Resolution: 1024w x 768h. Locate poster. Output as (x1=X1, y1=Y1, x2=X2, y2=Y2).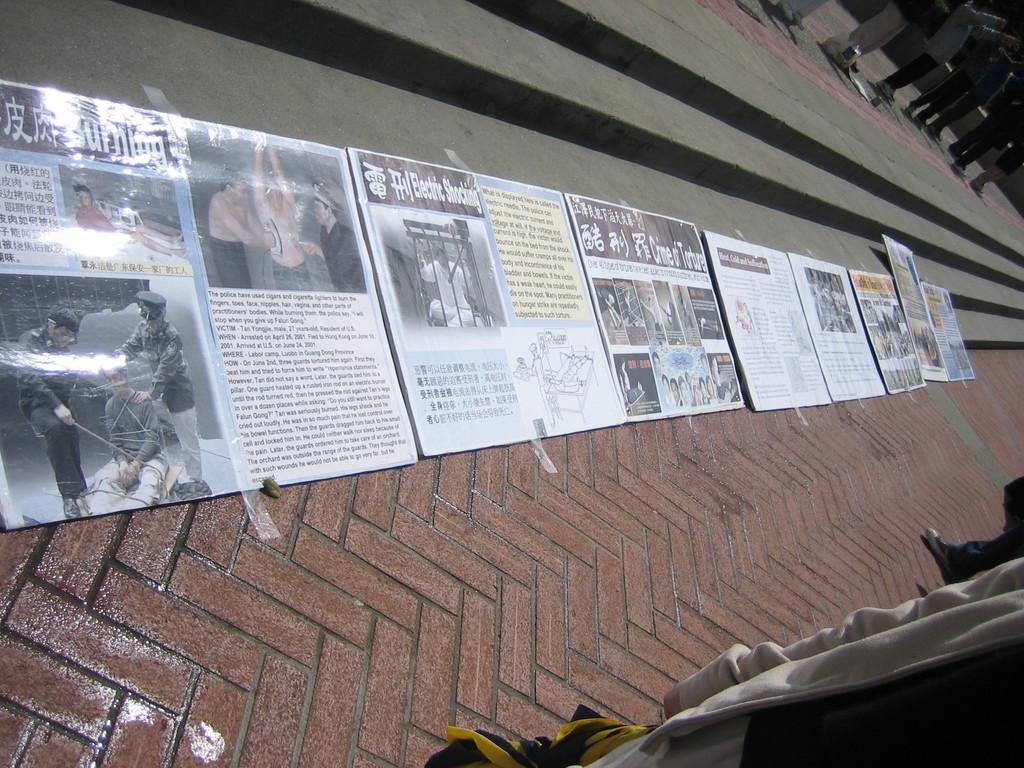
(x1=564, y1=195, x2=748, y2=419).
